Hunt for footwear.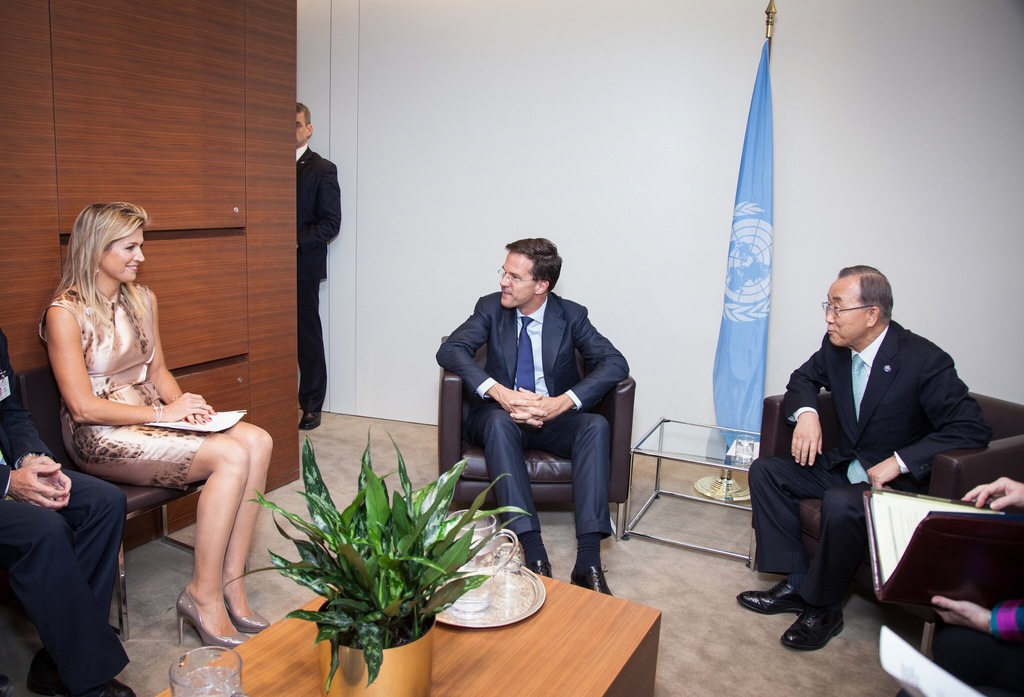
Hunted down at BBox(739, 573, 803, 612).
